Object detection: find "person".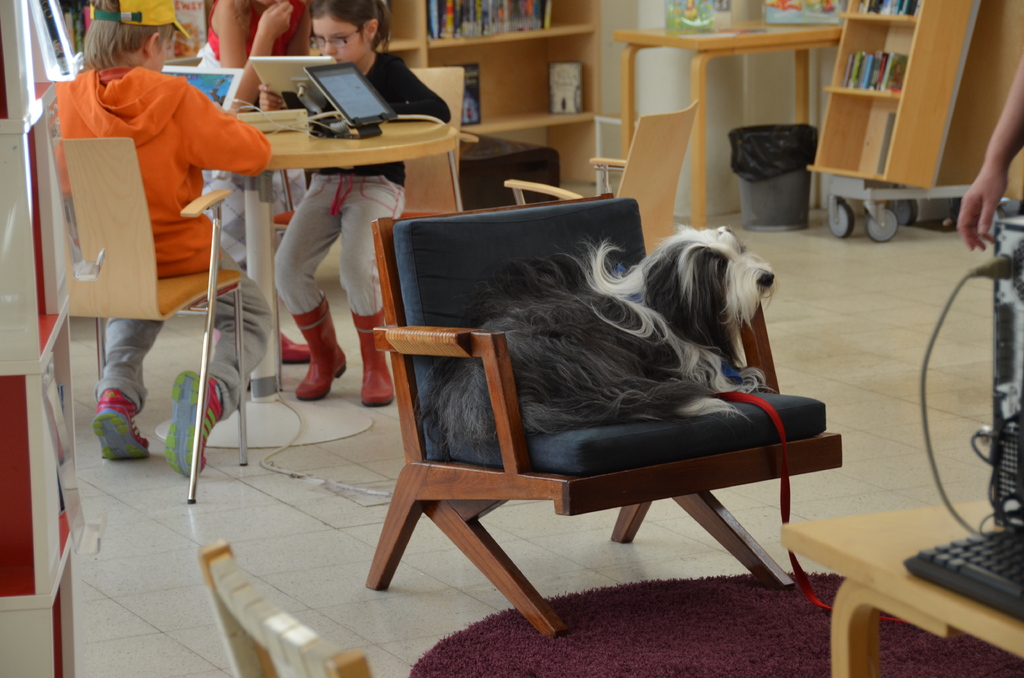
(left=57, top=0, right=282, bottom=512).
